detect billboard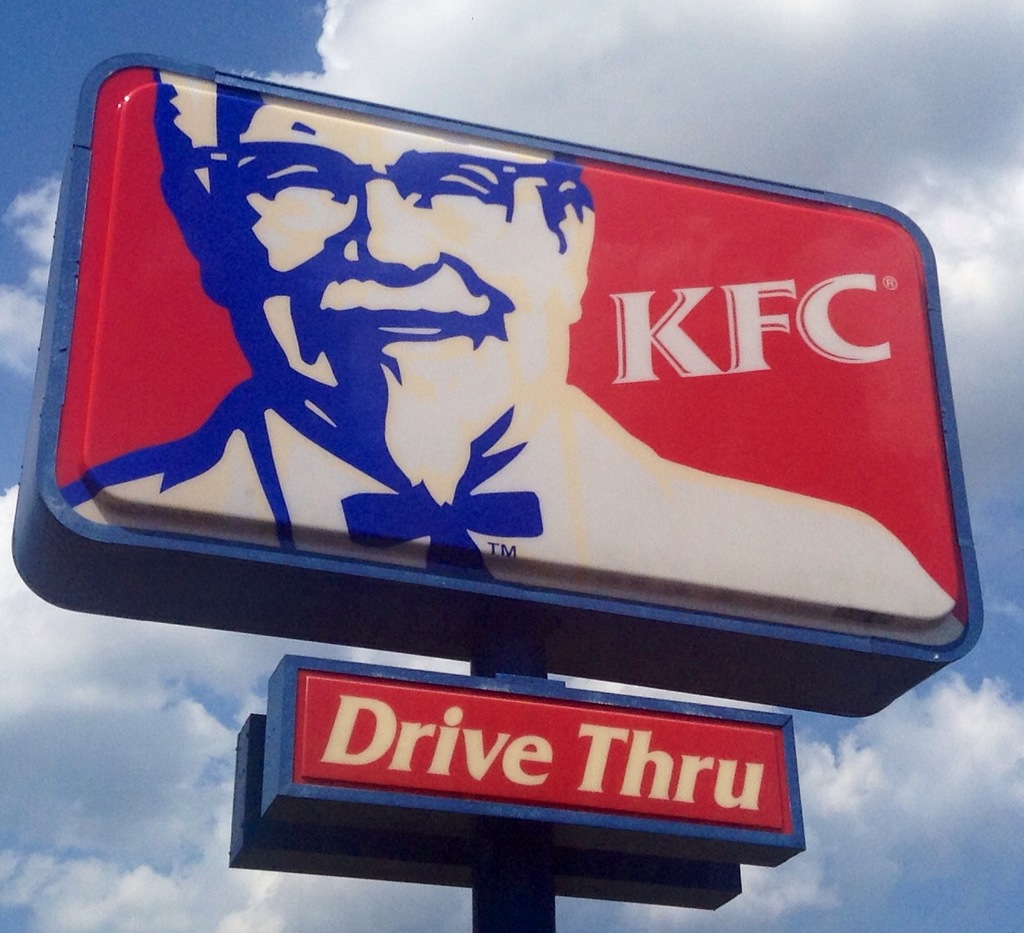
<box>266,665,792,867</box>
